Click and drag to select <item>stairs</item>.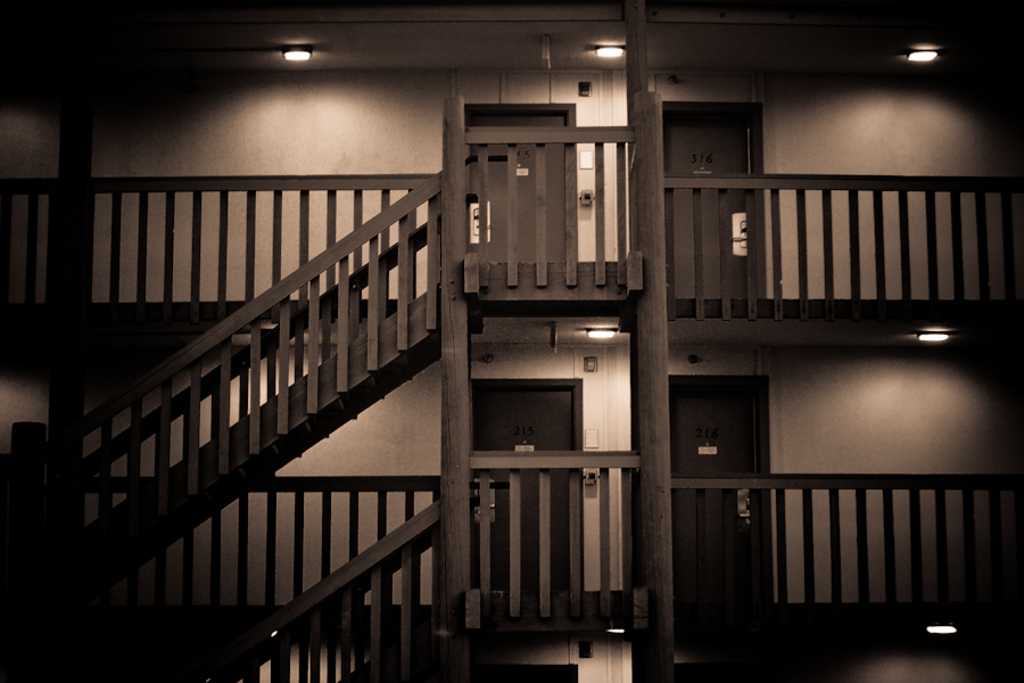
Selection: bbox(182, 495, 445, 682).
